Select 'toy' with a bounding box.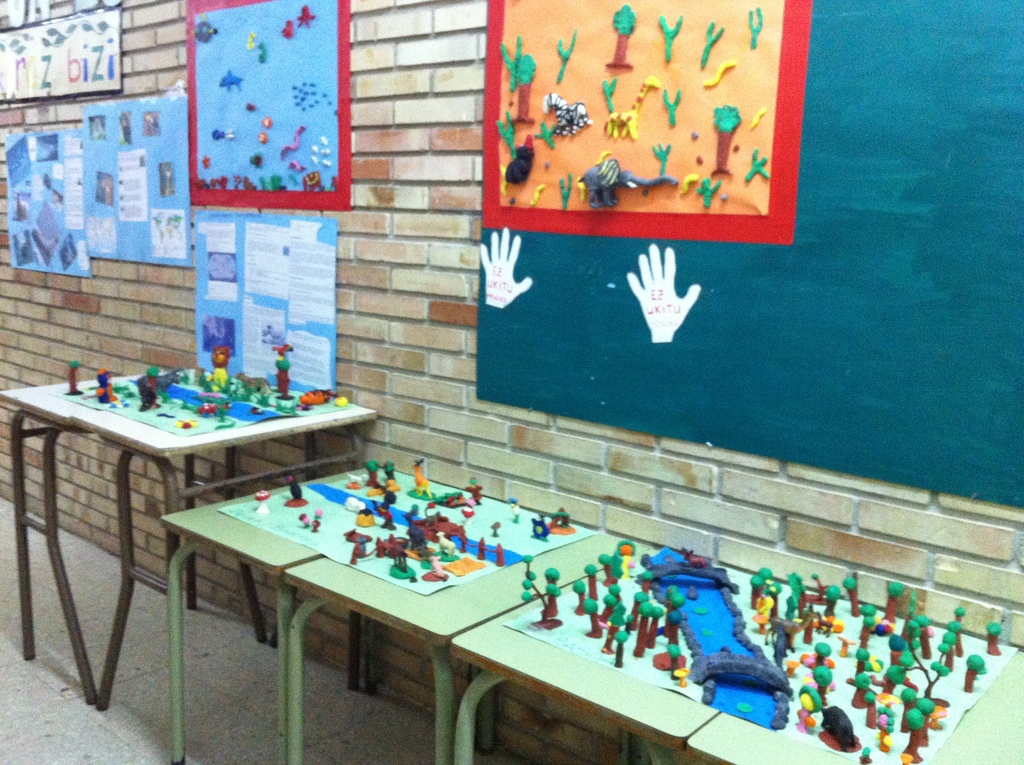
<box>272,175,284,192</box>.
